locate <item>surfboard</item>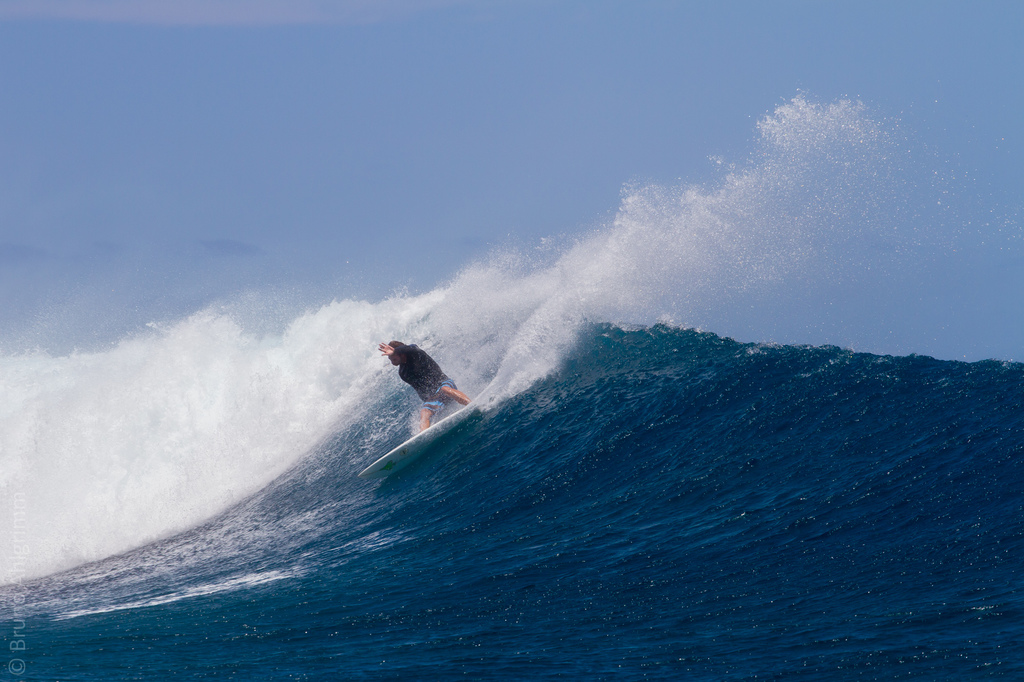
detection(356, 397, 481, 480)
